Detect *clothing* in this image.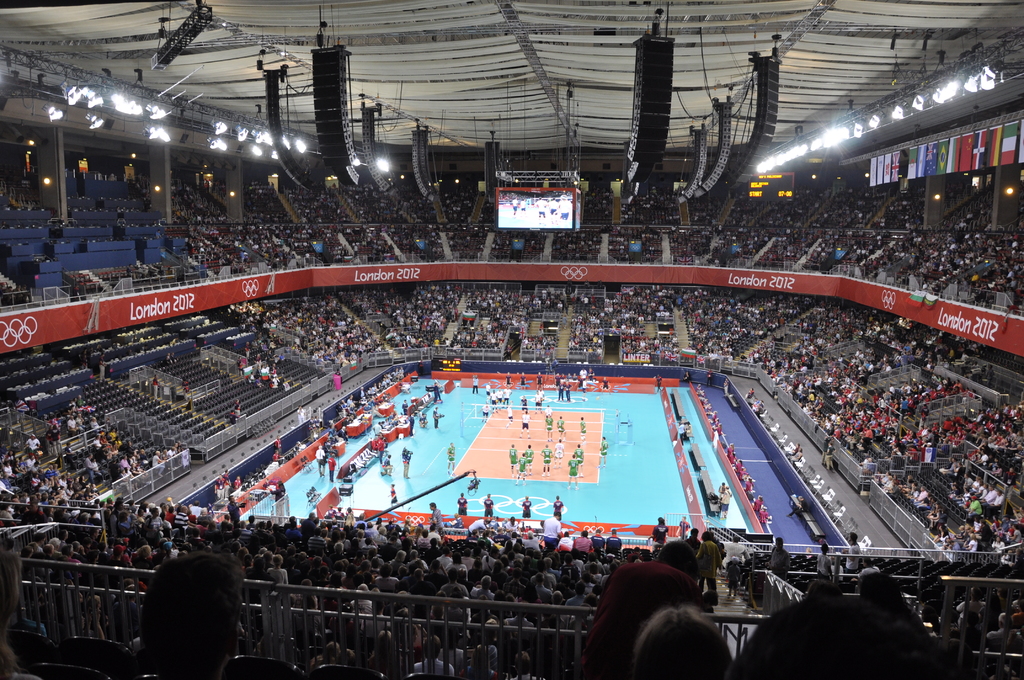
Detection: l=547, t=407, r=554, b=414.
